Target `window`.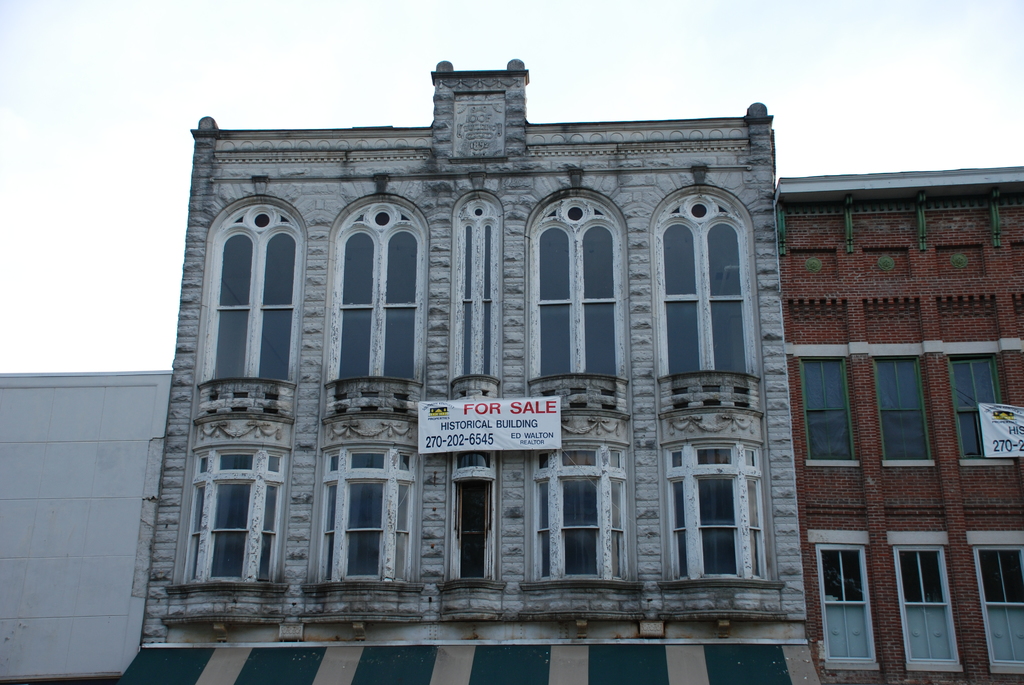
Target region: rect(949, 356, 1009, 458).
